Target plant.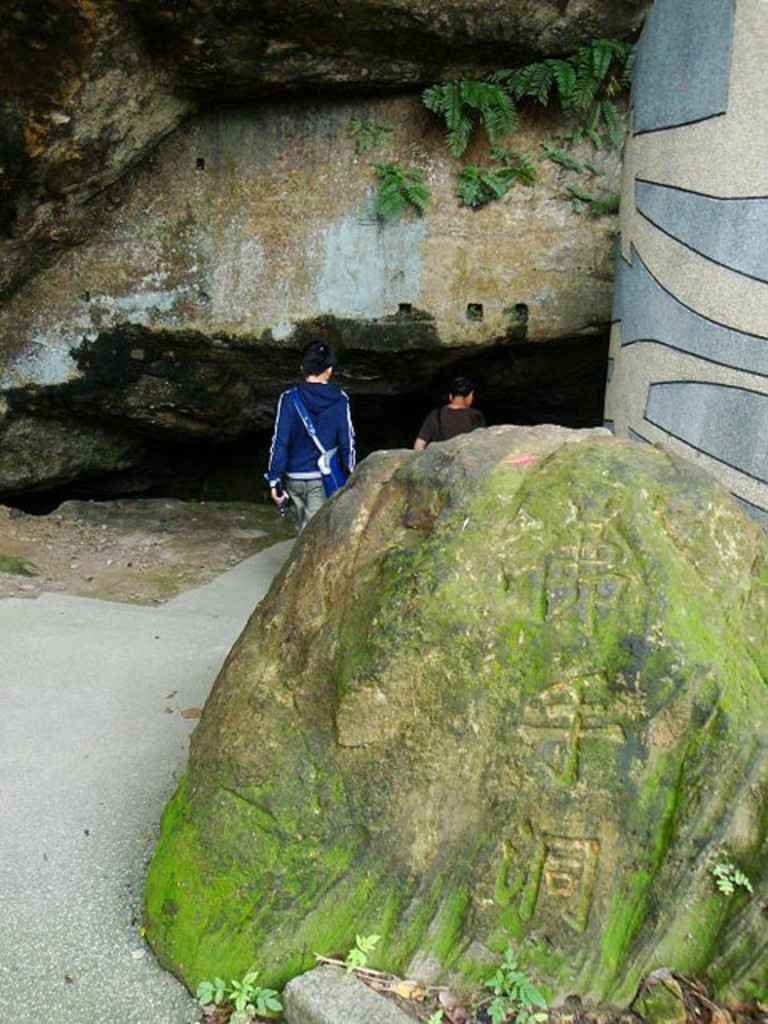
Target region: {"x1": 714, "y1": 867, "x2": 758, "y2": 902}.
